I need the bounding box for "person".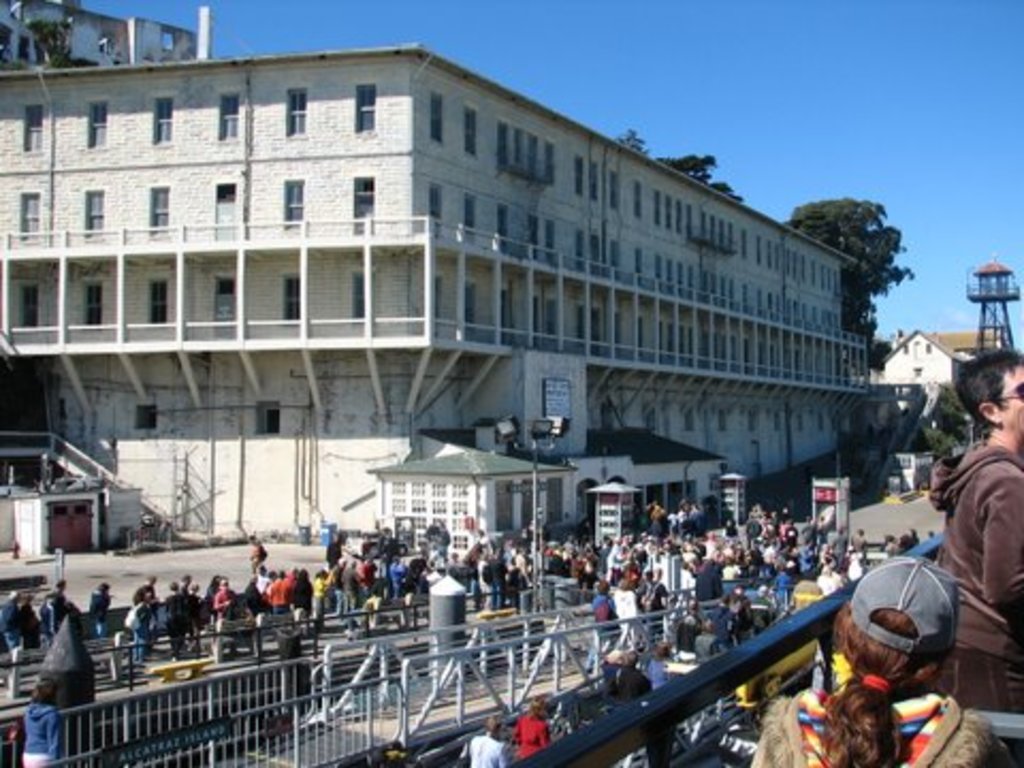
Here it is: [x1=83, y1=578, x2=113, y2=634].
